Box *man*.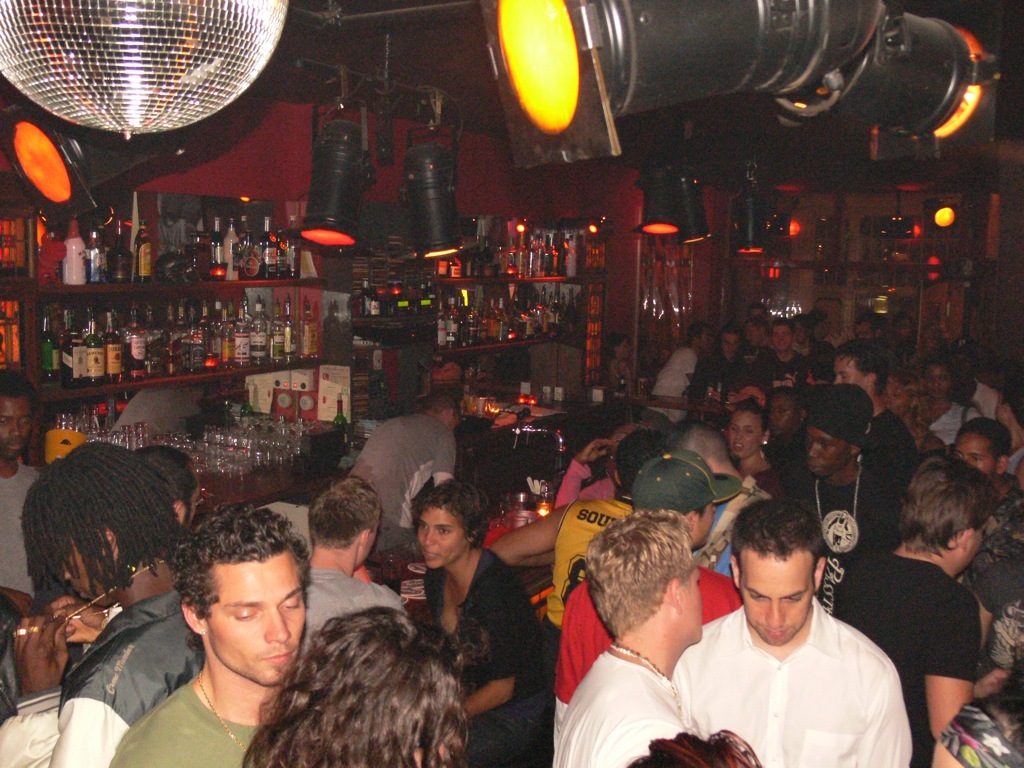
293, 475, 408, 655.
